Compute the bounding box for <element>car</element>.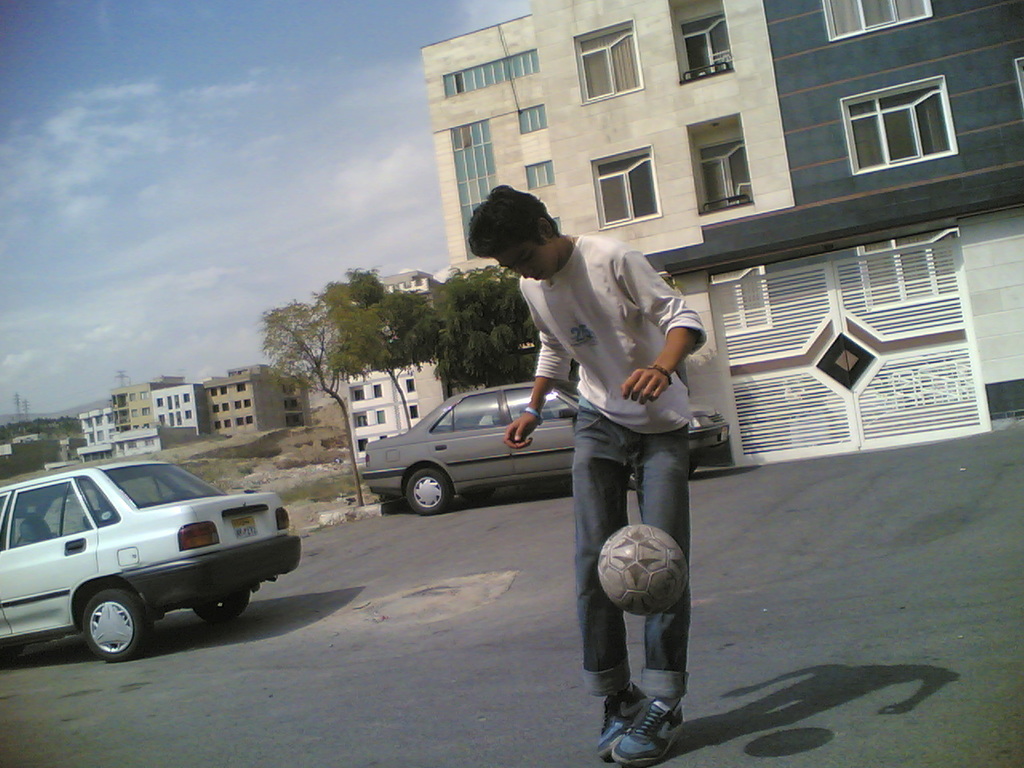
[6,464,304,659].
